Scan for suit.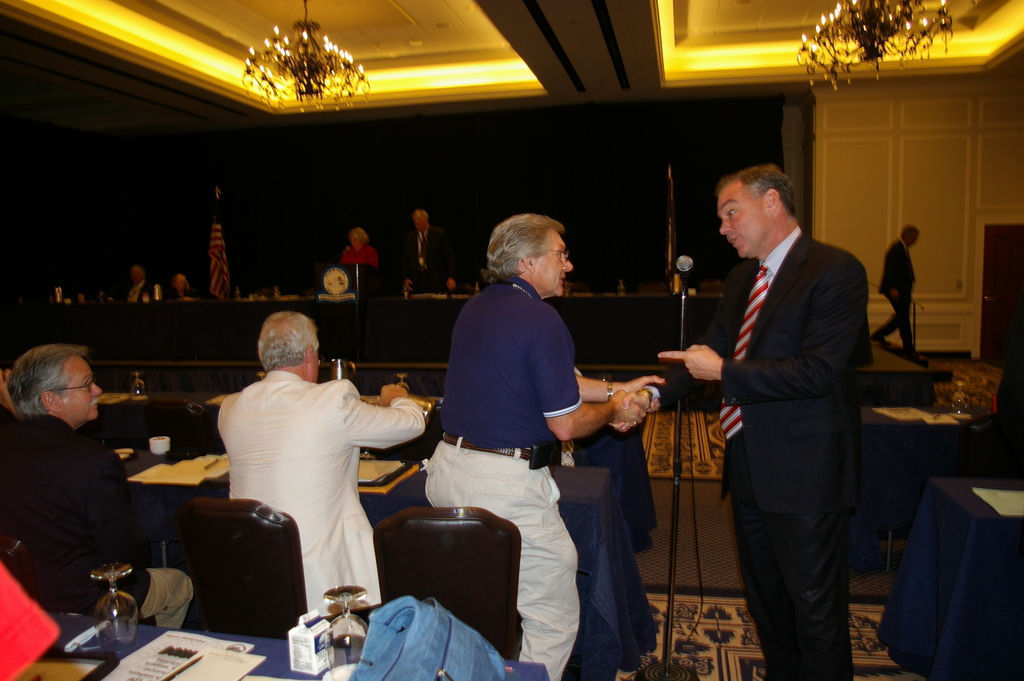
Scan result: {"x1": 874, "y1": 238, "x2": 919, "y2": 343}.
